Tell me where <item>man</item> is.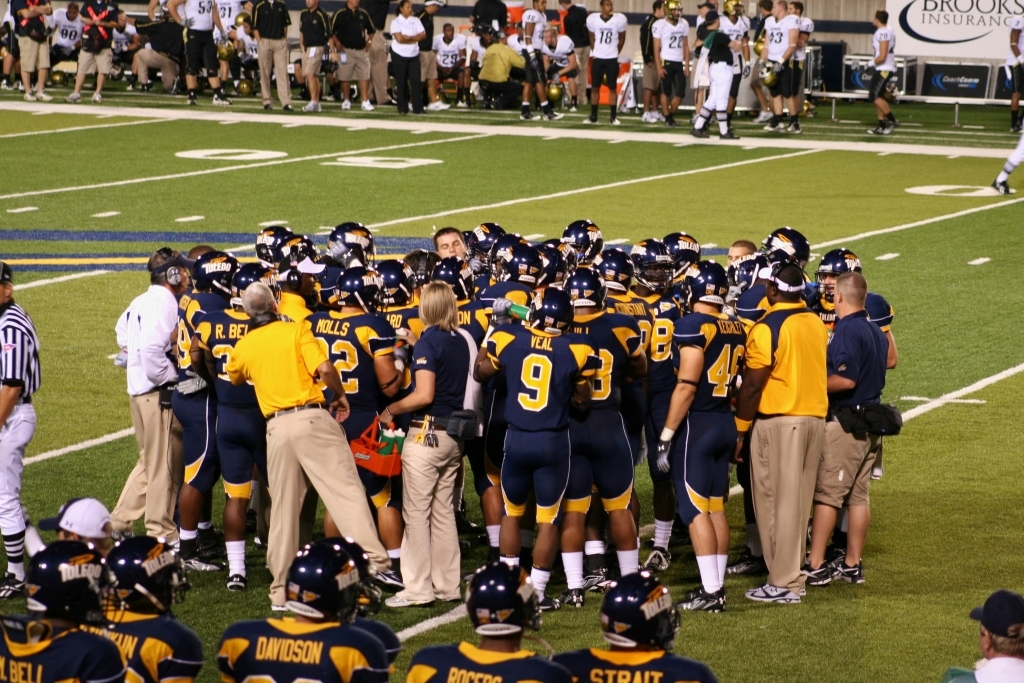
<item>man</item> is at <region>216, 283, 371, 616</region>.
